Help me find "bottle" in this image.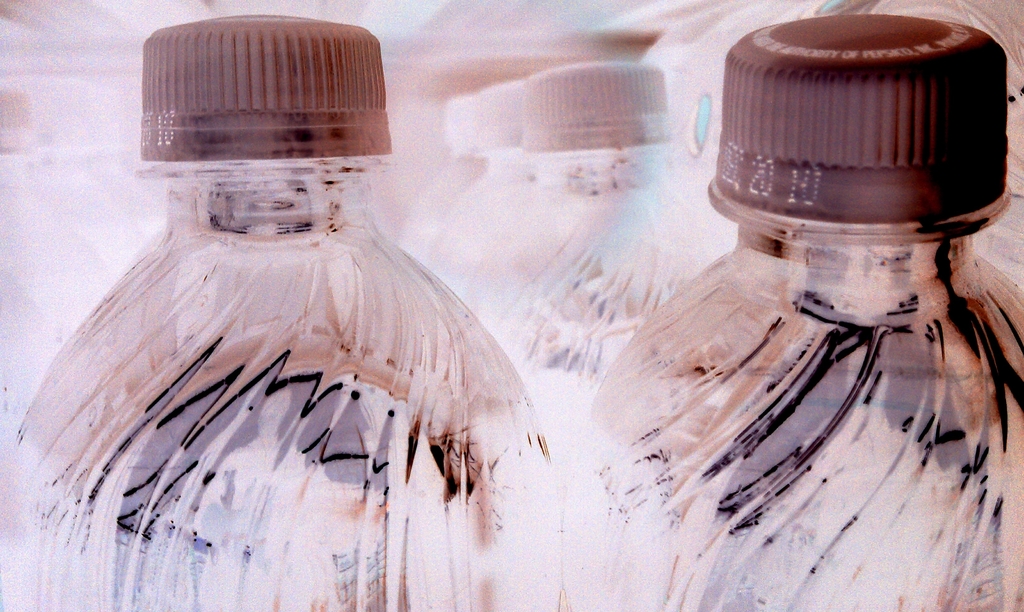
Found it: <bbox>461, 66, 732, 461</bbox>.
